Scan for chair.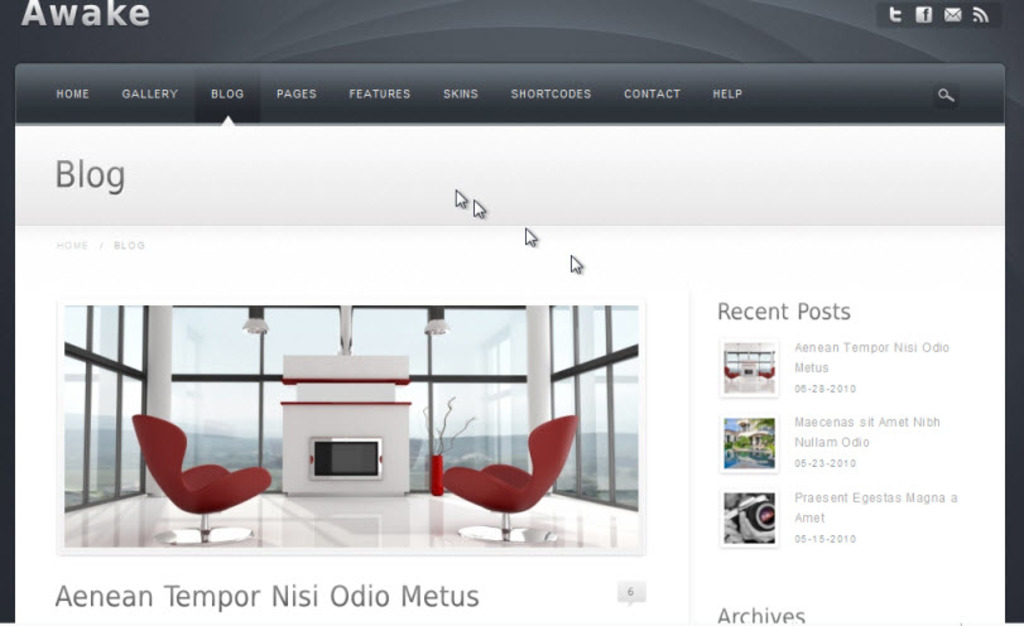
Scan result: box=[439, 413, 585, 546].
